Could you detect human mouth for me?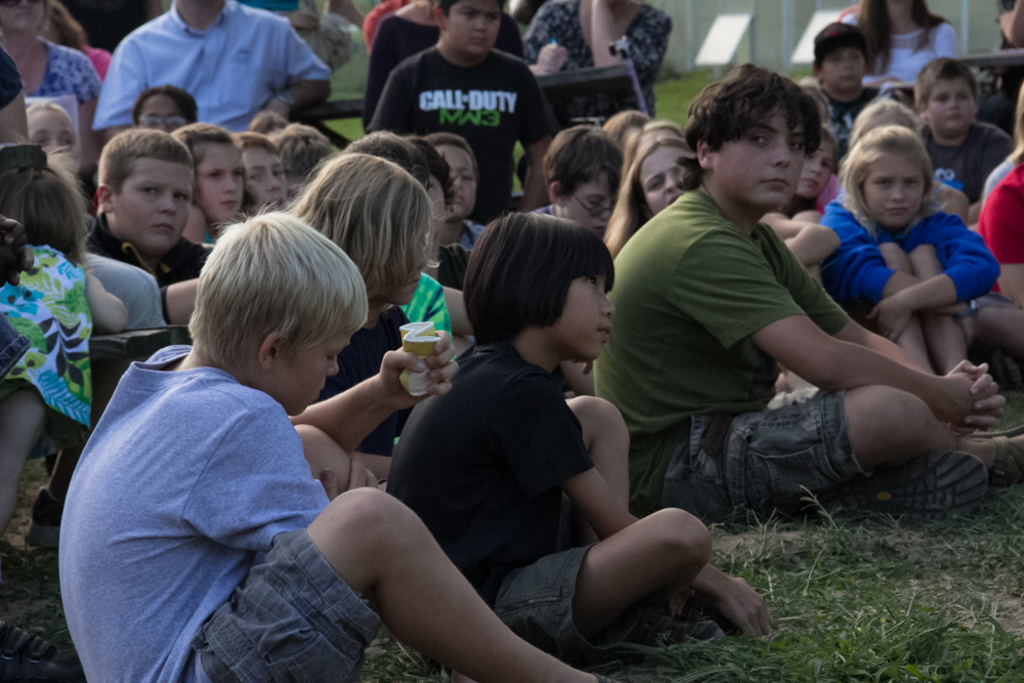
Detection result: bbox(887, 208, 911, 214).
